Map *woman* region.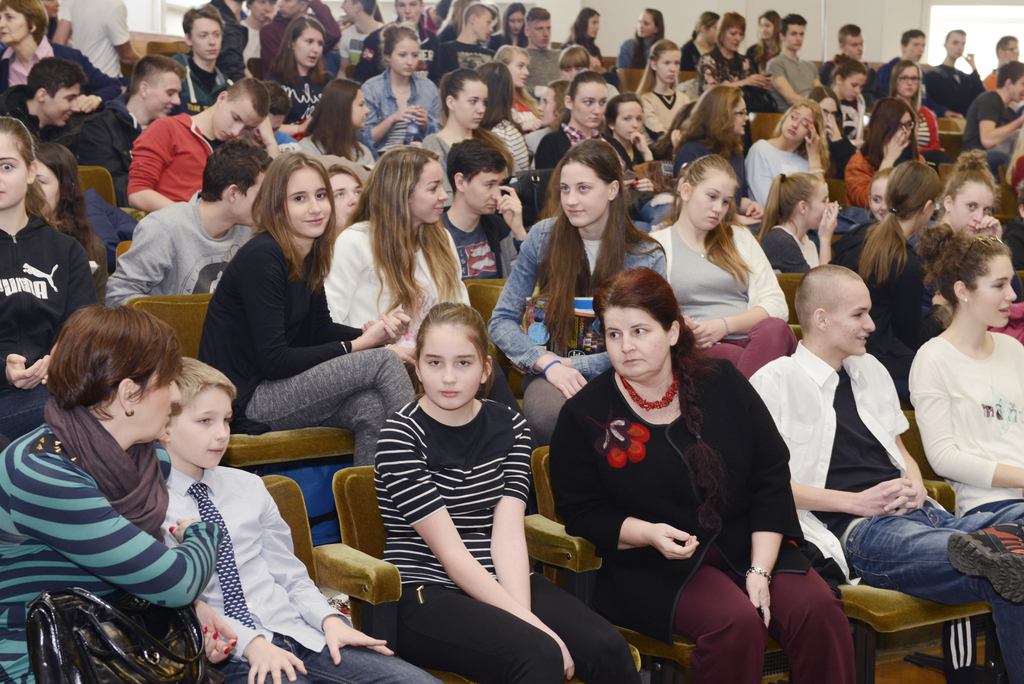
Mapped to pyautogui.locateOnScreen(828, 159, 893, 276).
